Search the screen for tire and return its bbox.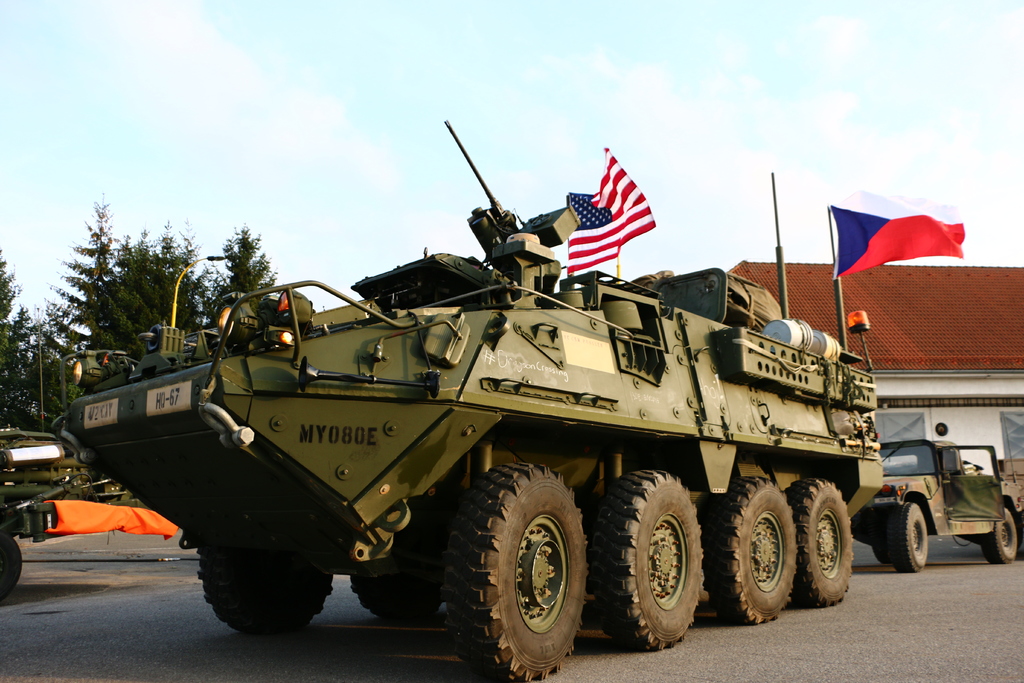
Found: box(201, 523, 335, 636).
